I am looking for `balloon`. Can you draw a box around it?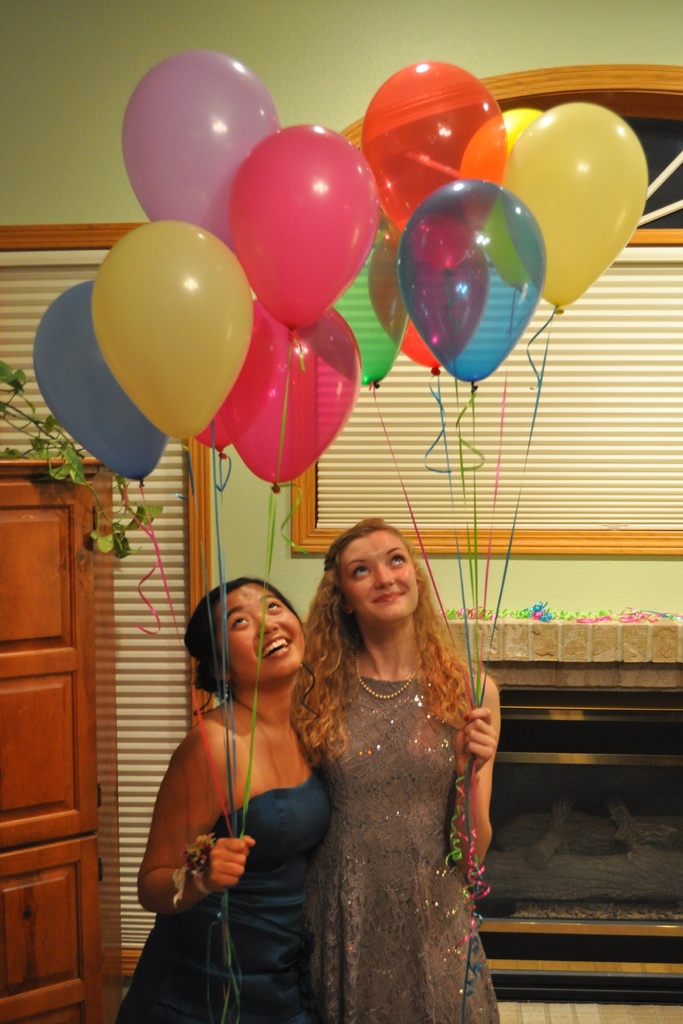
Sure, the bounding box is bbox=[463, 111, 547, 287].
